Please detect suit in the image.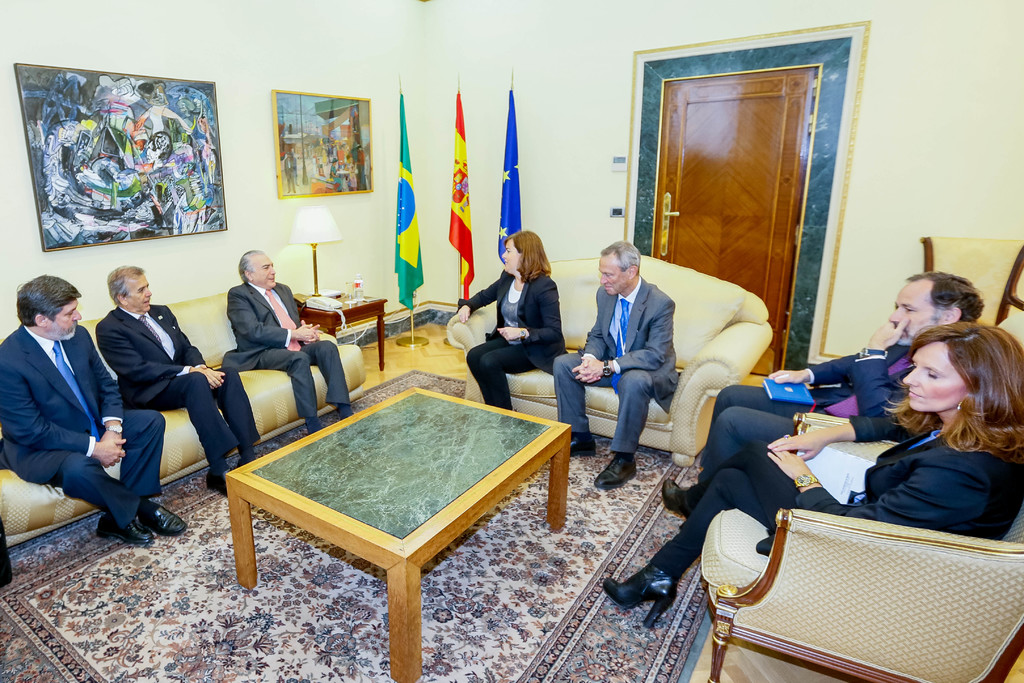
Rect(91, 304, 267, 459).
